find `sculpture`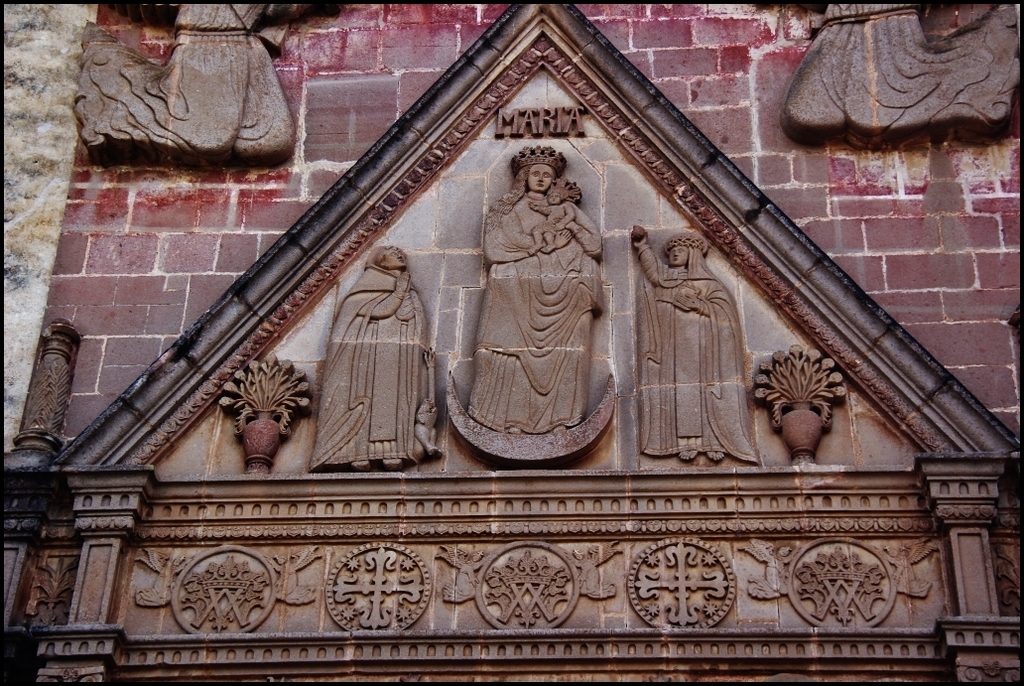
region(311, 241, 441, 470)
